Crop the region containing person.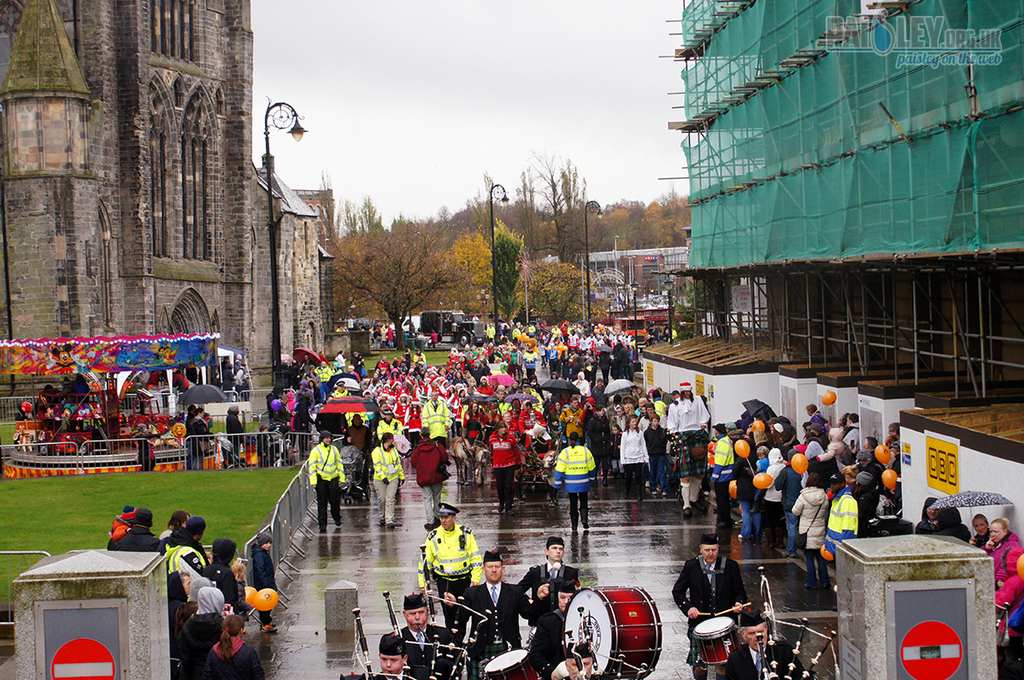
Crop region: select_region(977, 512, 1023, 645).
